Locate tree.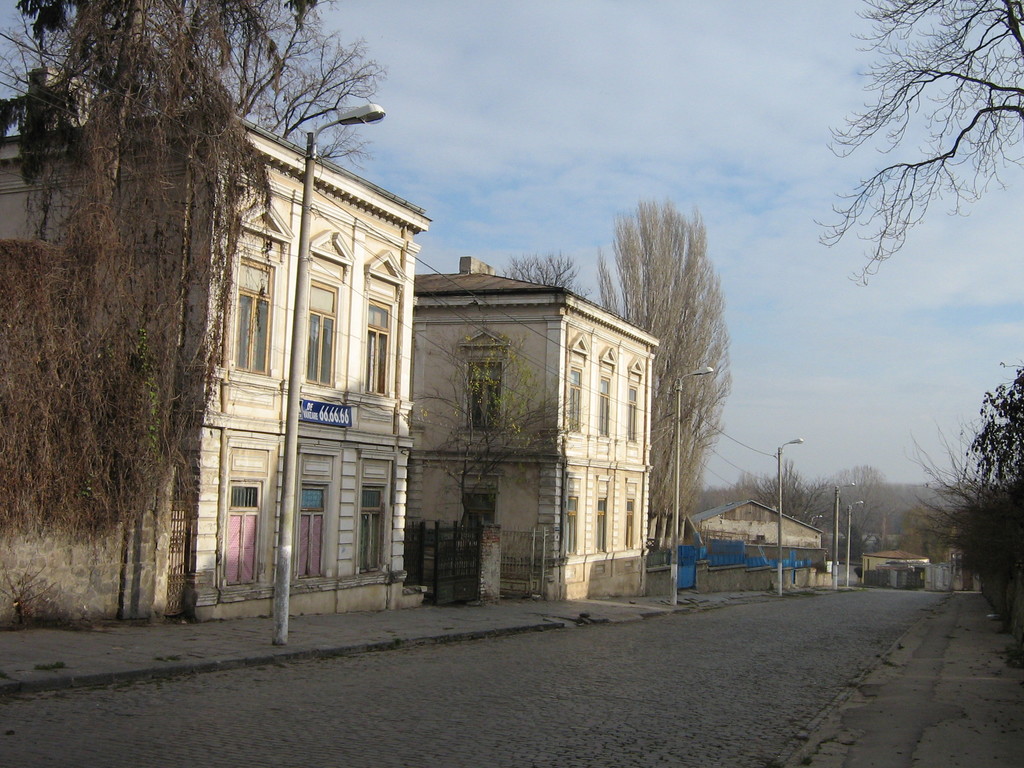
Bounding box: {"x1": 805, "y1": 0, "x2": 1022, "y2": 287}.
